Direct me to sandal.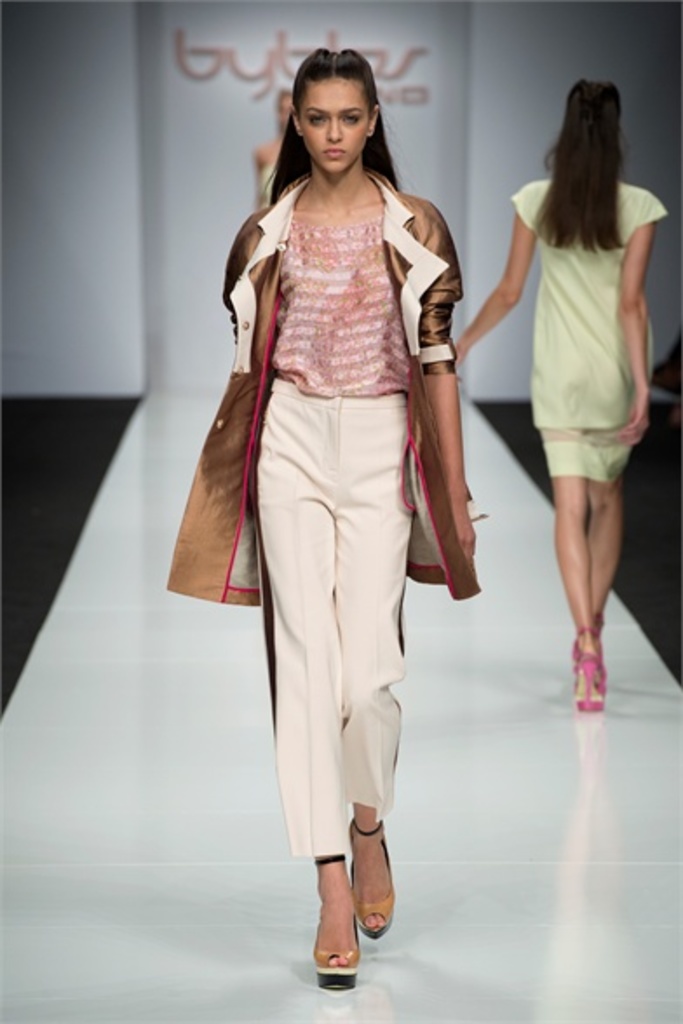
Direction: crop(312, 850, 361, 993).
